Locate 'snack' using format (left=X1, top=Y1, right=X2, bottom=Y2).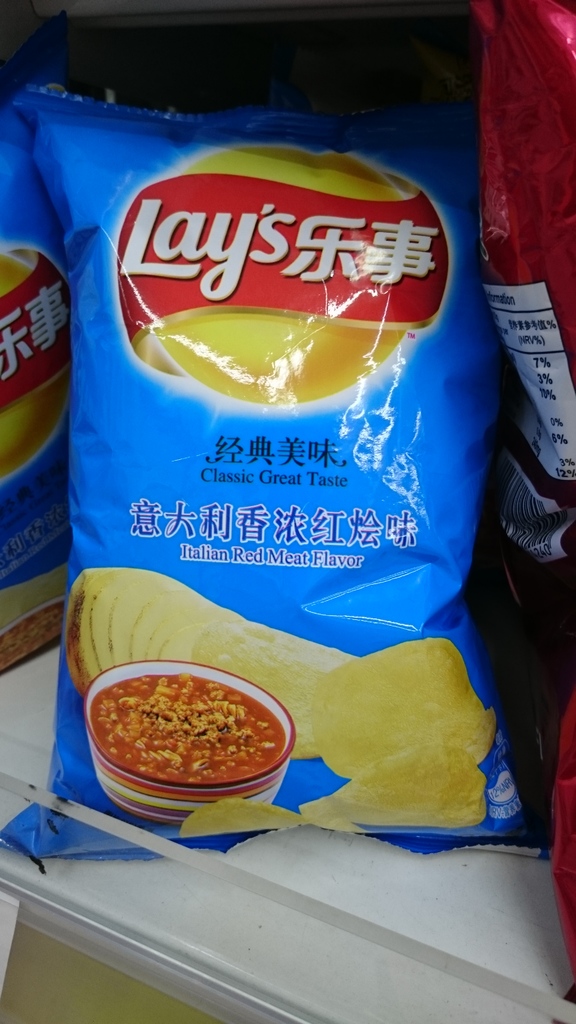
(left=473, top=0, right=575, bottom=559).
